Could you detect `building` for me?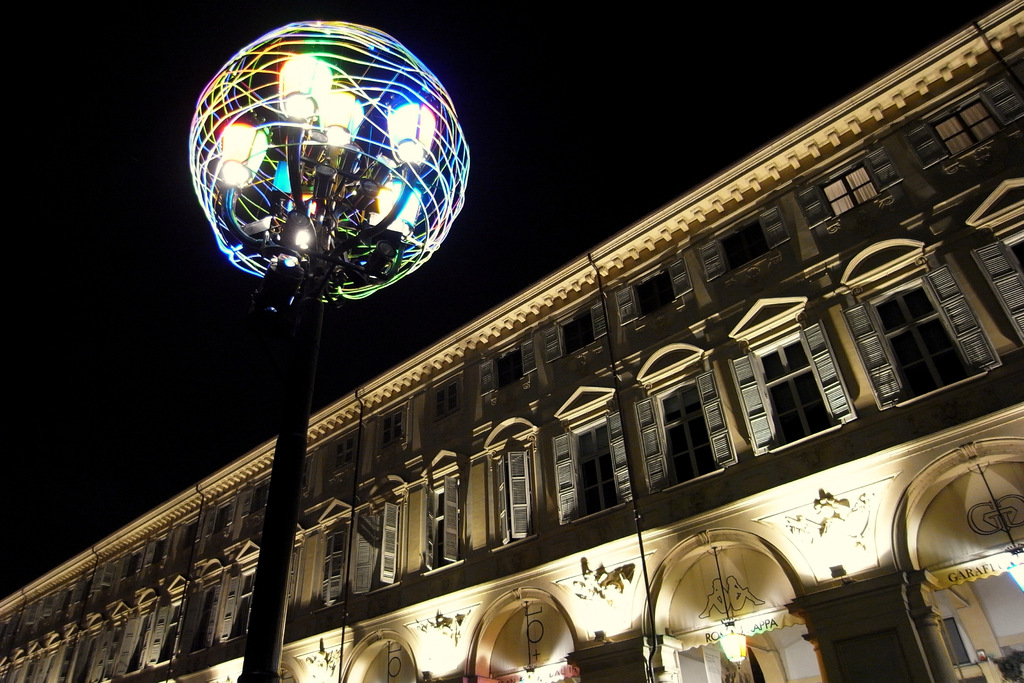
Detection result: (0,0,1023,682).
